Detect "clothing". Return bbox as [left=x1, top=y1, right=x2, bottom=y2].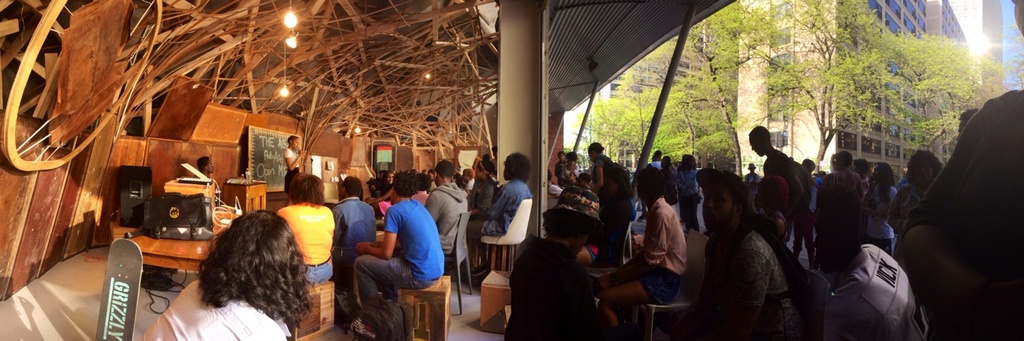
[left=330, top=198, right=378, bottom=268].
